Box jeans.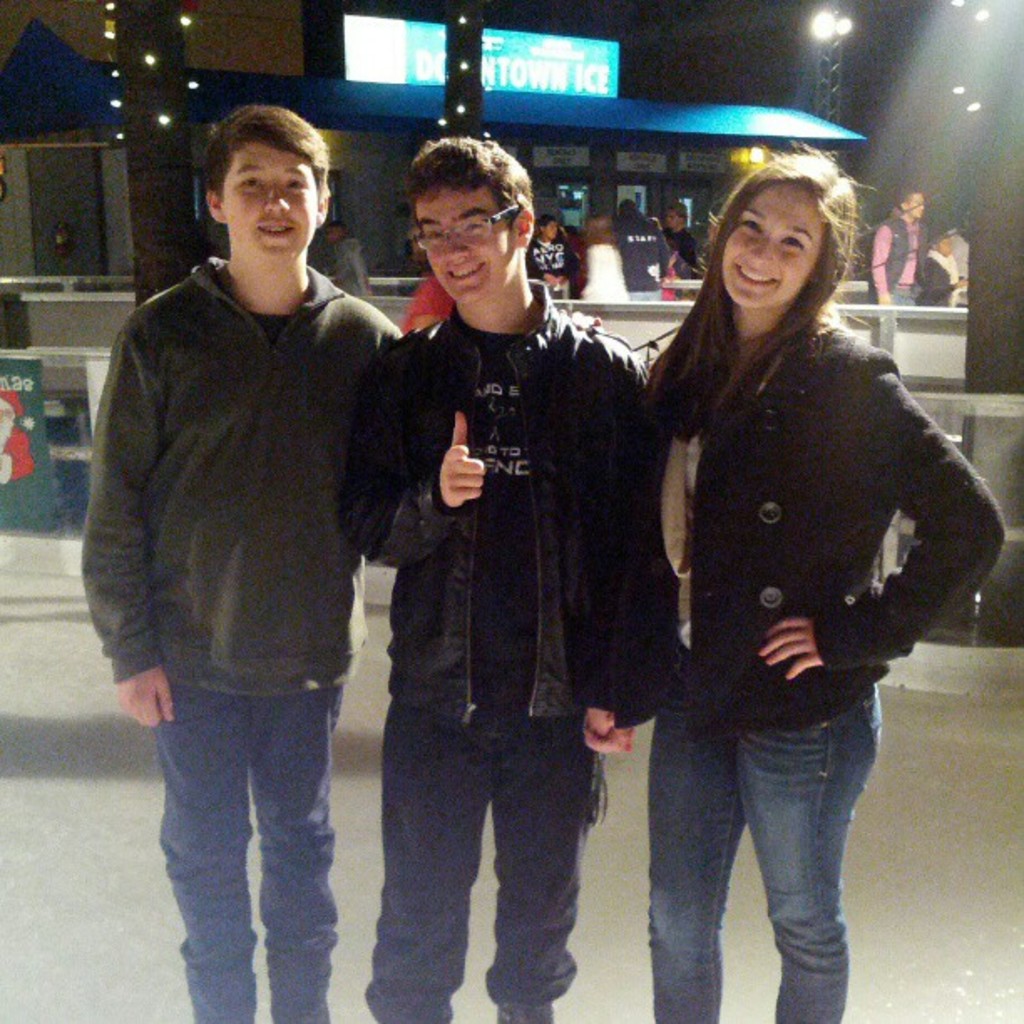
878 273 934 311.
